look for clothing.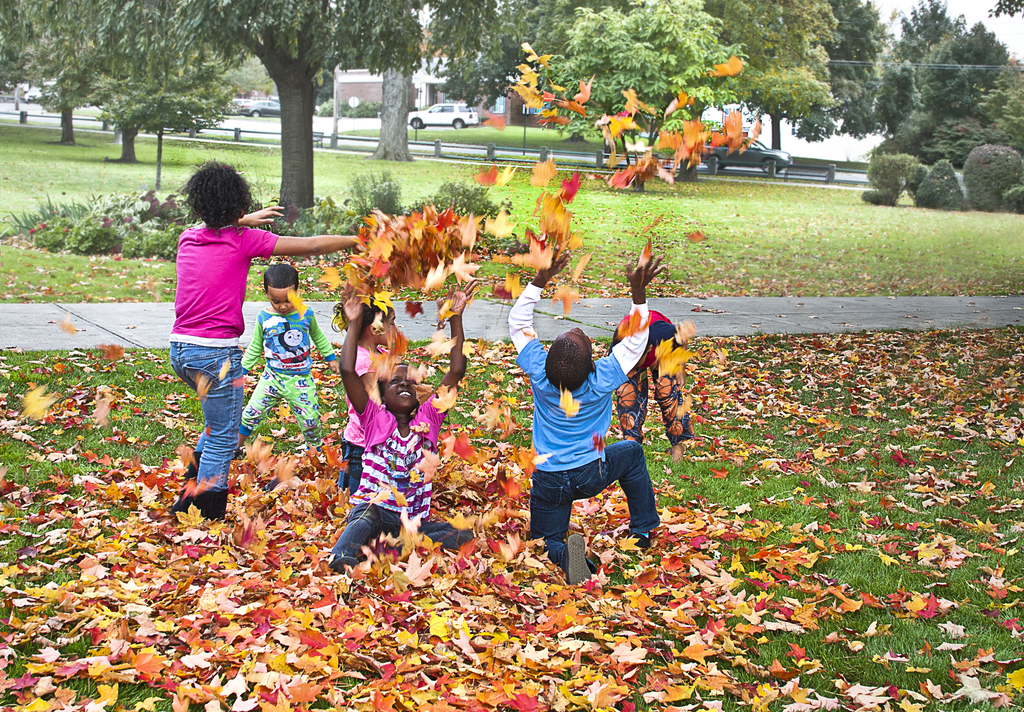
Found: (x1=333, y1=345, x2=388, y2=493).
